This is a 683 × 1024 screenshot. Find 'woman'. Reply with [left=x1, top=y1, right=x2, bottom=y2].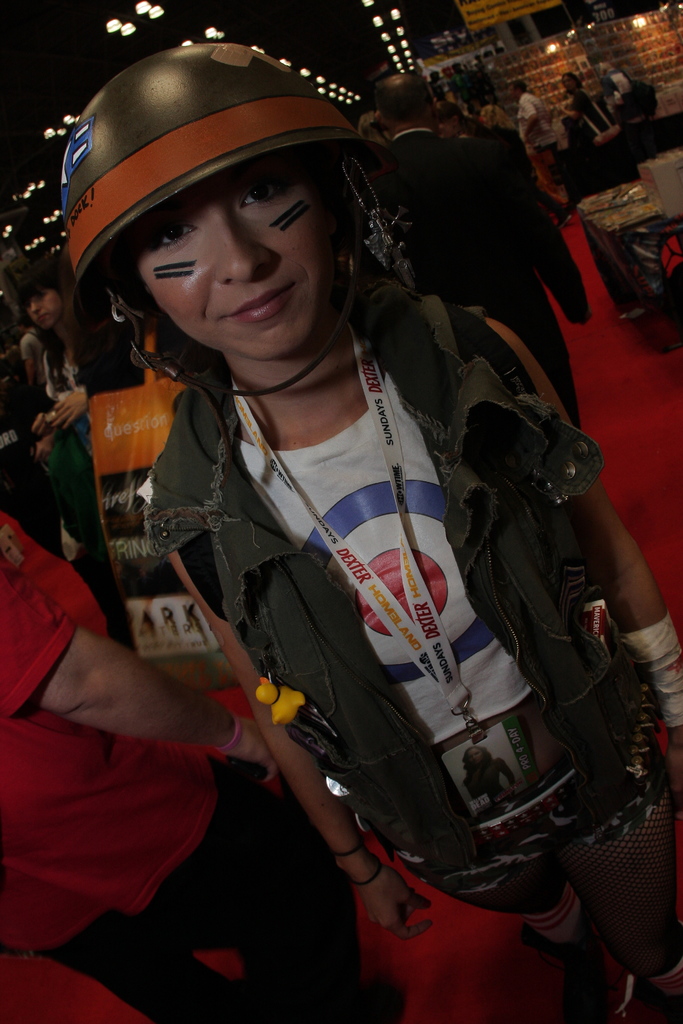
[left=17, top=271, right=142, bottom=478].
